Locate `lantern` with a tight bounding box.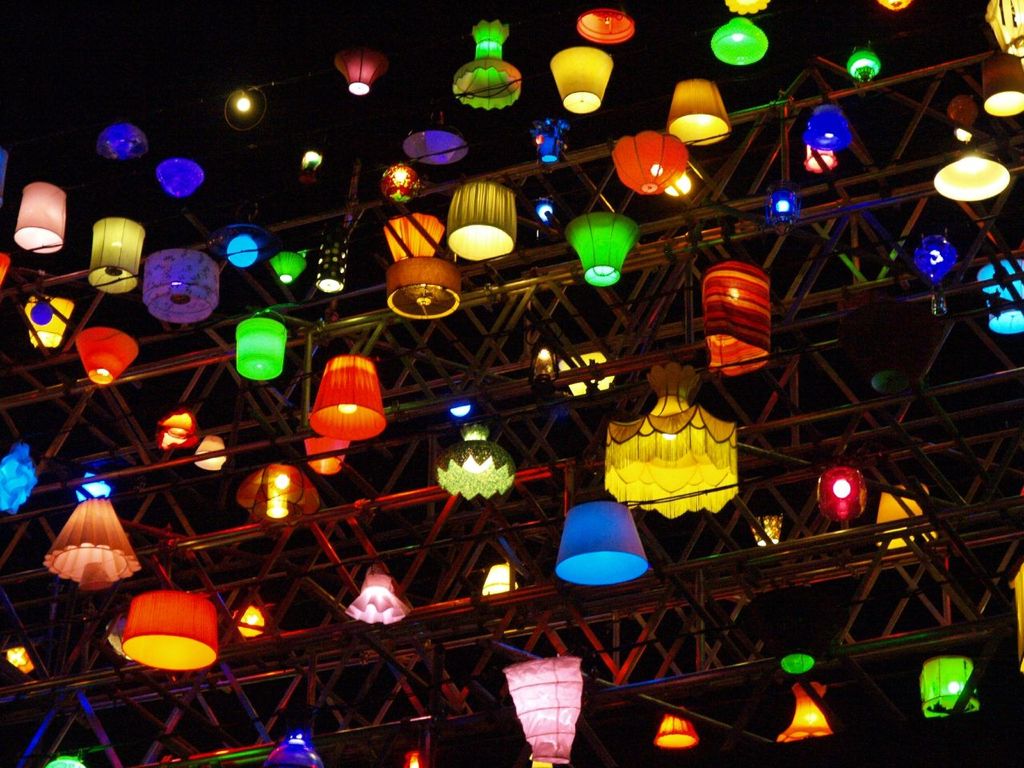
270:254:308:282.
